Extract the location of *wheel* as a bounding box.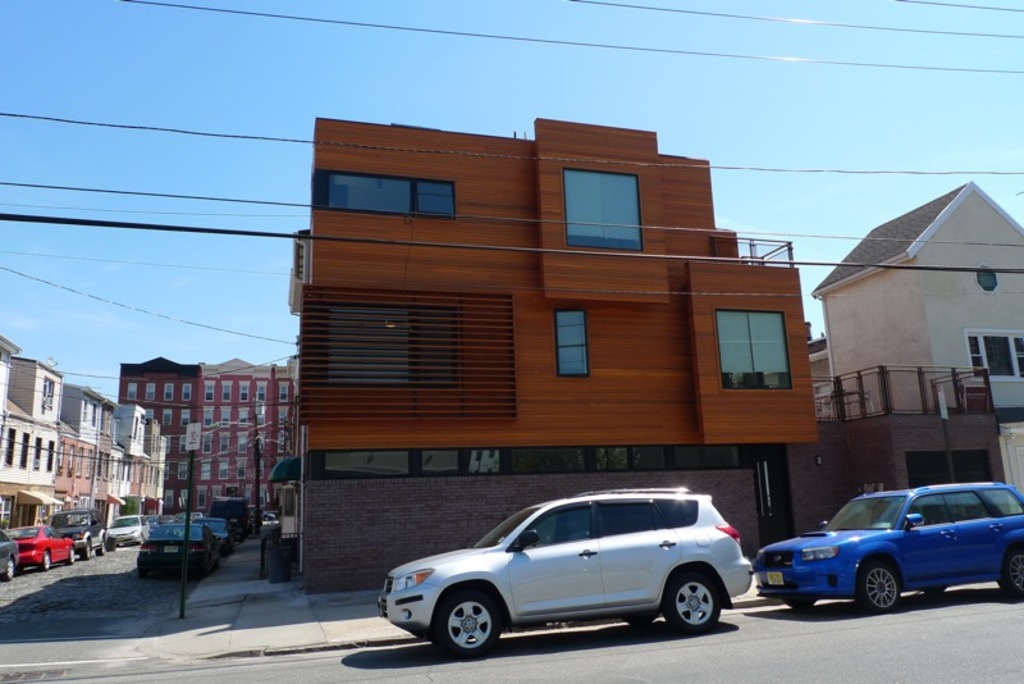
BBox(5, 558, 13, 582).
